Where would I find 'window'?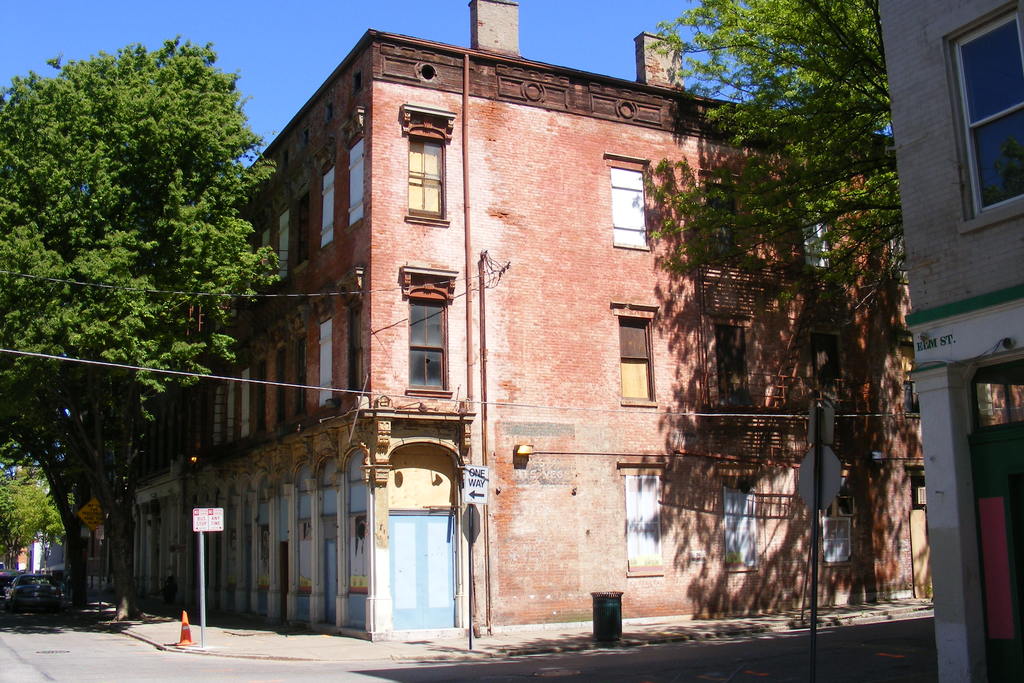
At <box>409,137,447,220</box>.
